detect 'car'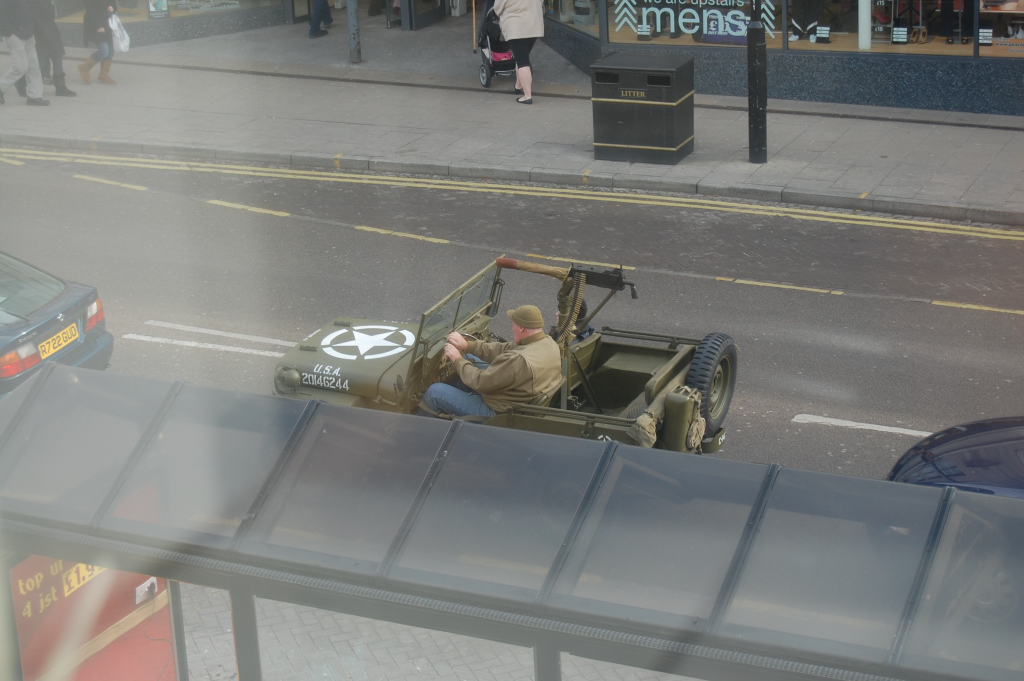
bbox=(867, 419, 1023, 634)
